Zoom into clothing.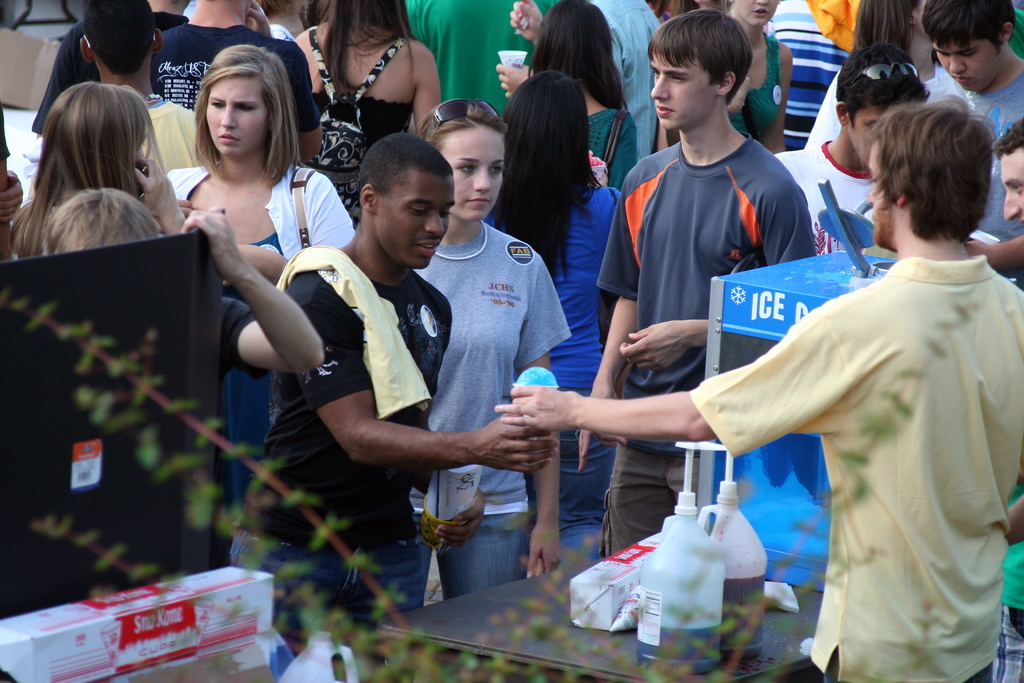
Zoom target: crop(230, 259, 436, 652).
